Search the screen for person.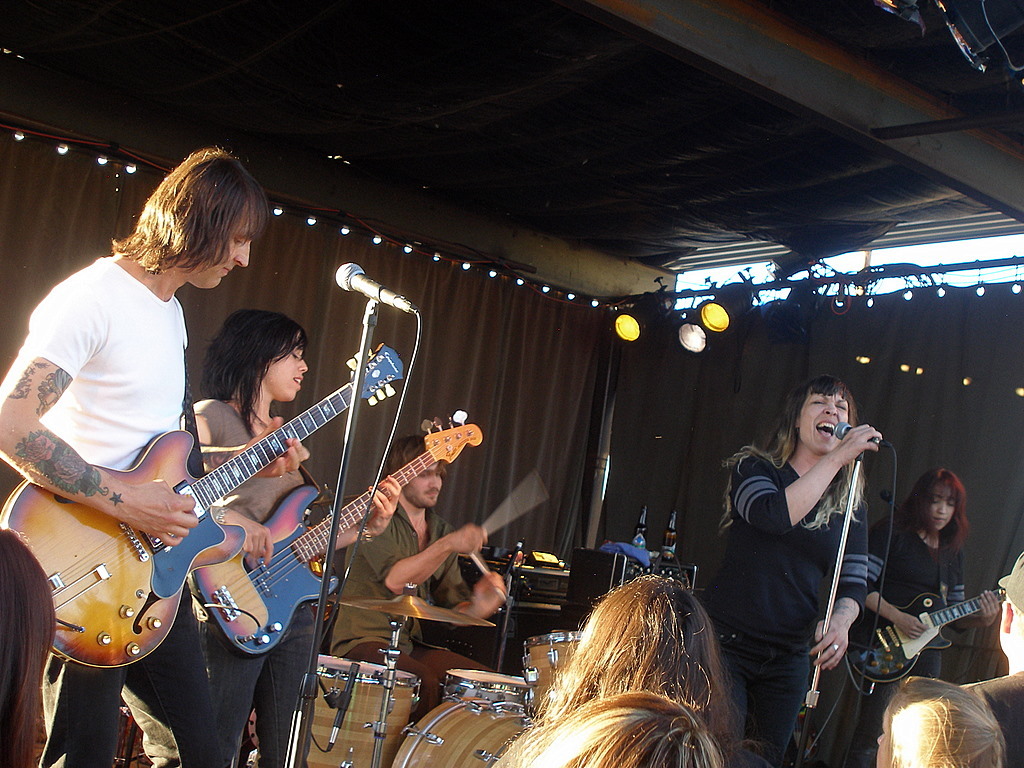
Found at {"left": 852, "top": 473, "right": 996, "bottom": 766}.
